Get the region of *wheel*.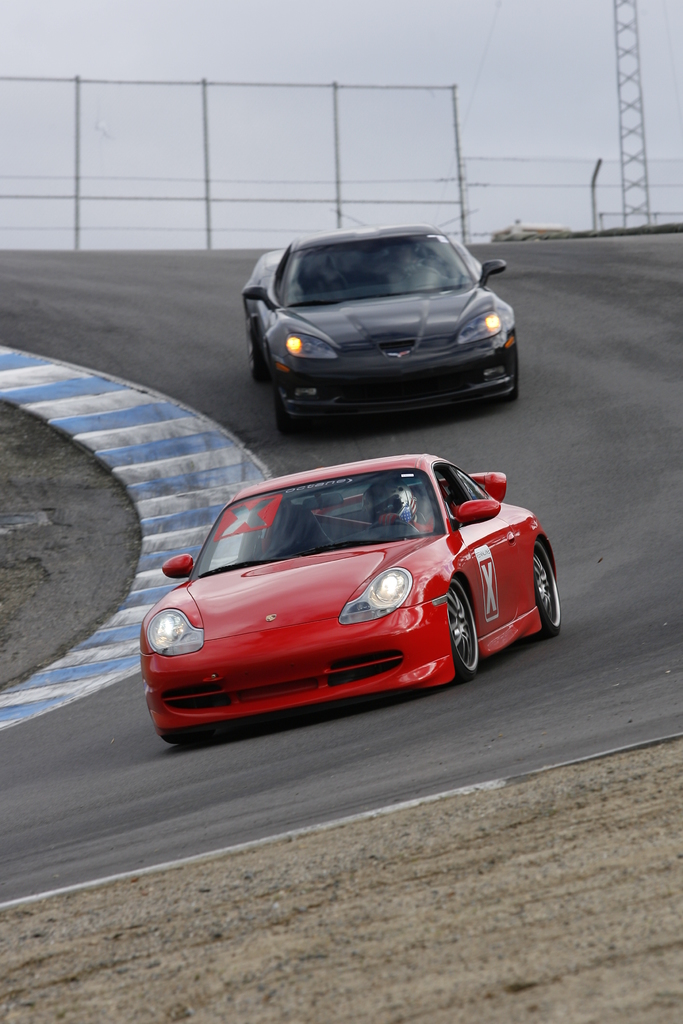
box(274, 383, 292, 434).
